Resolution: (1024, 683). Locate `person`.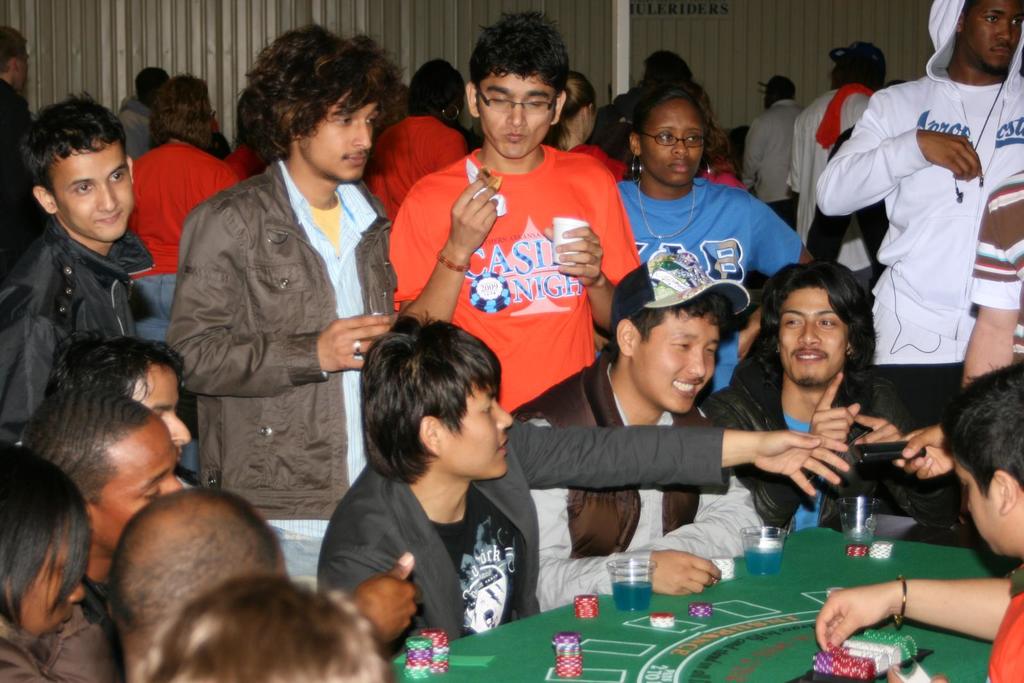
0 22 38 293.
